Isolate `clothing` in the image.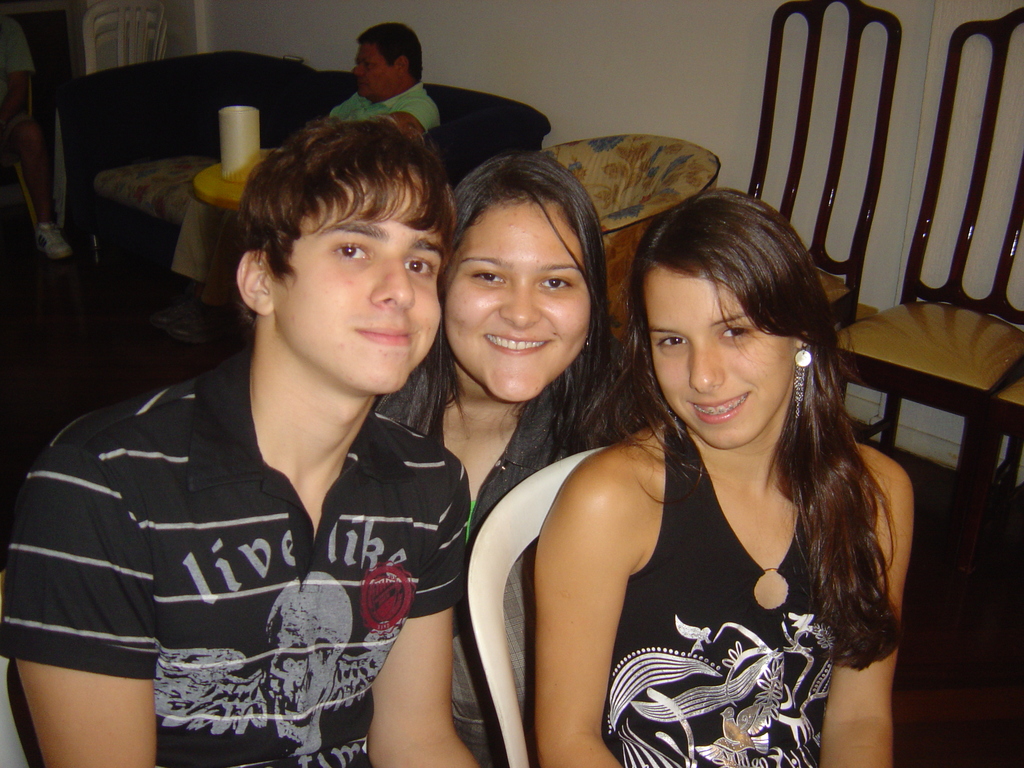
Isolated region: rect(328, 83, 443, 135).
